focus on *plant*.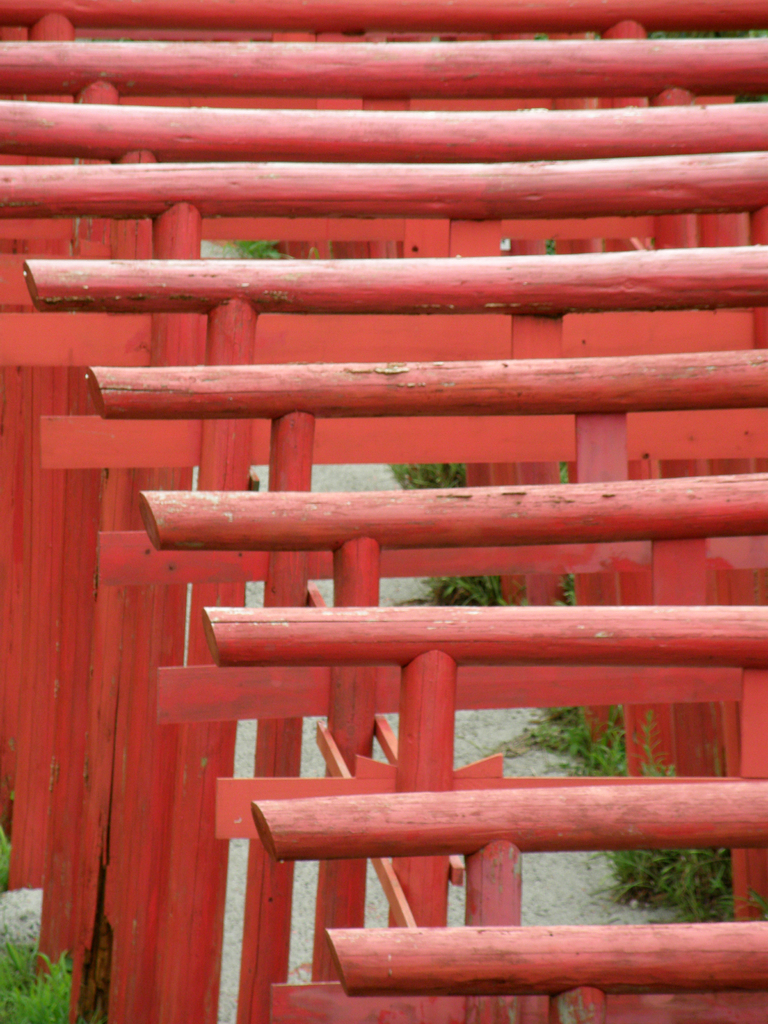
Focused at {"left": 503, "top": 686, "right": 715, "bottom": 819}.
